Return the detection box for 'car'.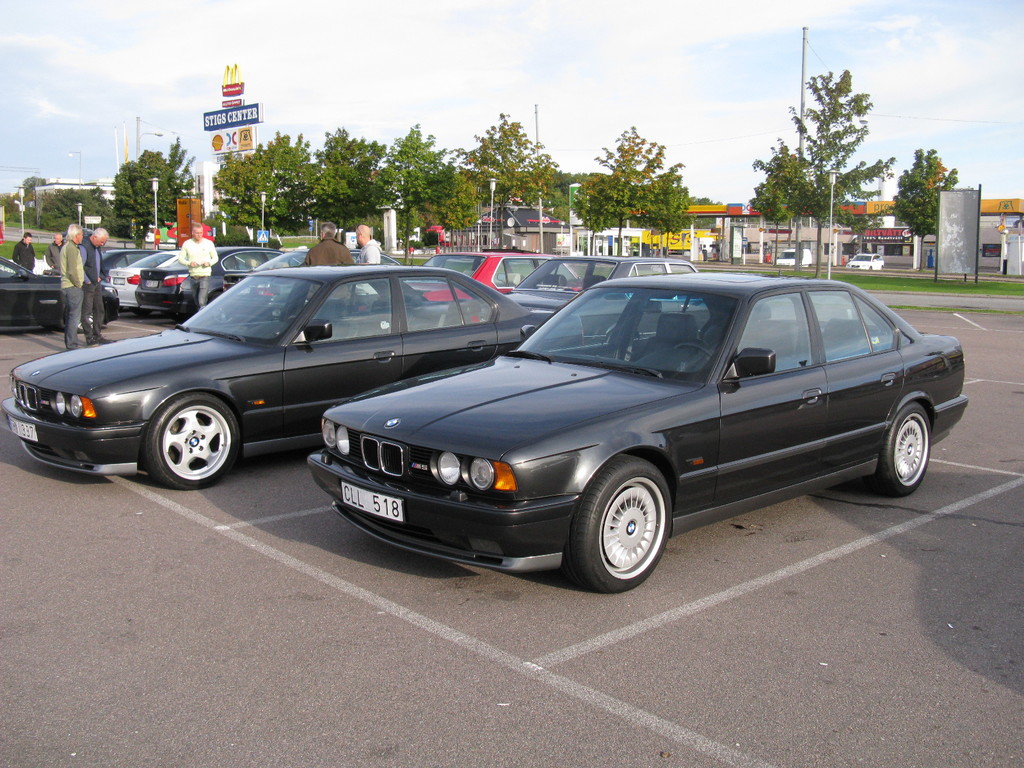
box(0, 257, 120, 338).
